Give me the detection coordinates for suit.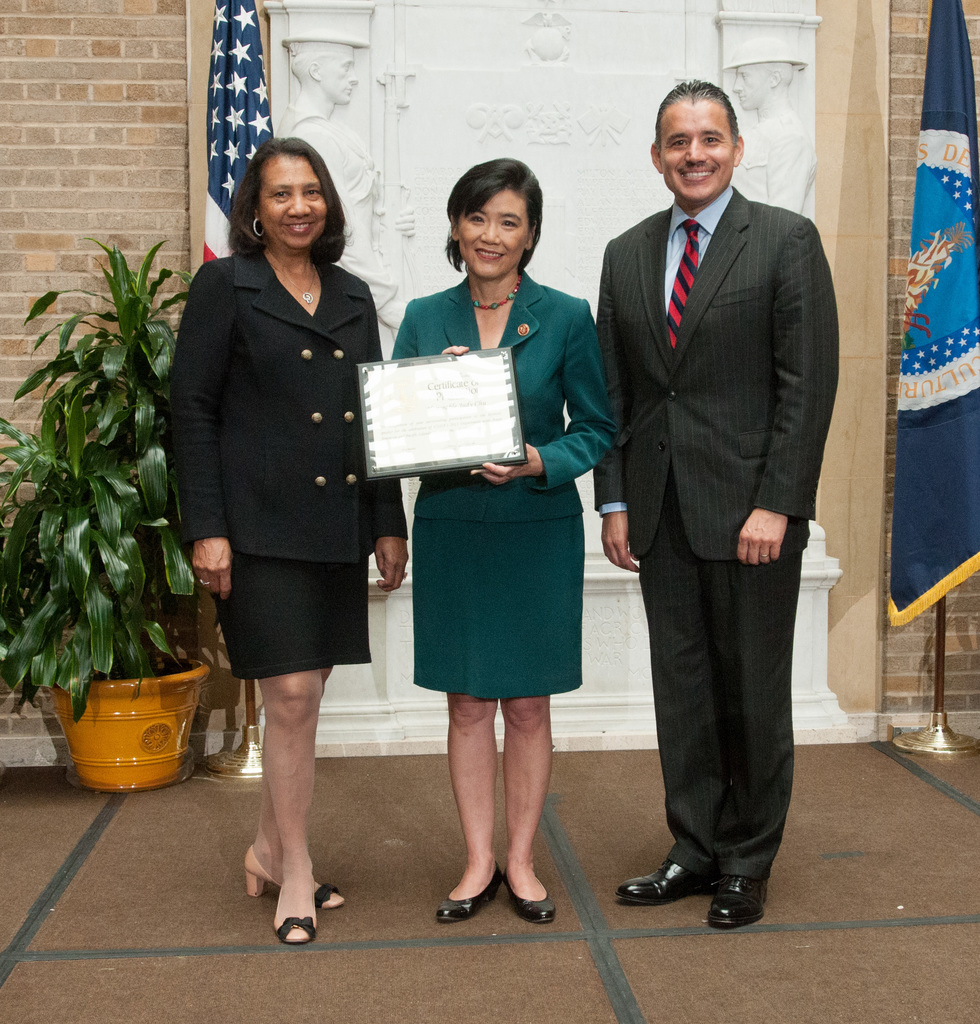
BBox(167, 249, 405, 679).
